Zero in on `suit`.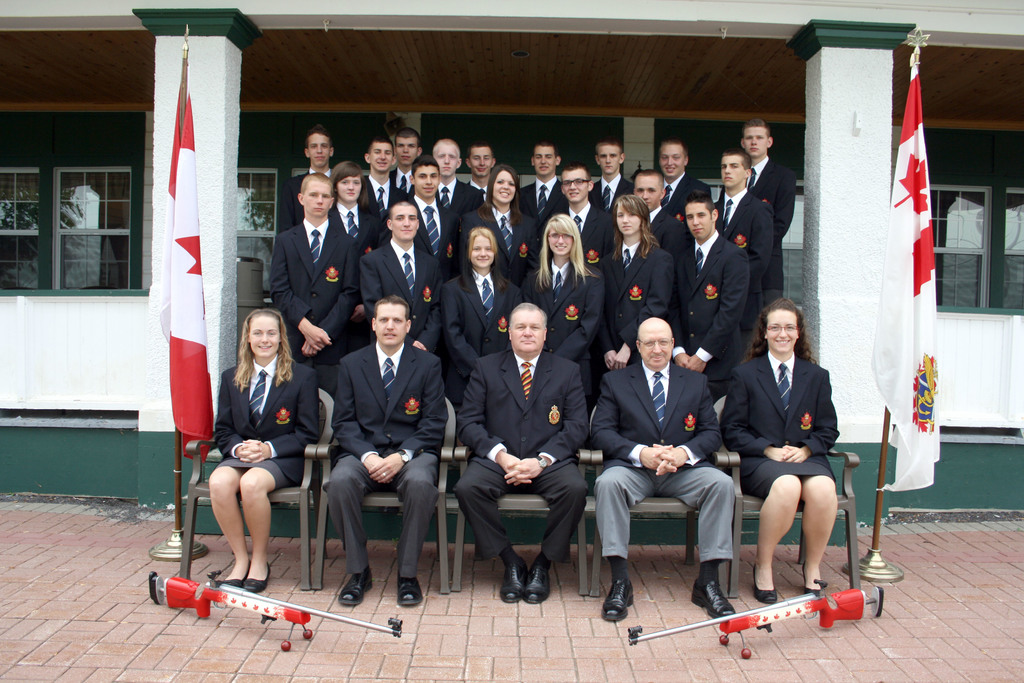
Zeroed in: [588, 175, 639, 211].
